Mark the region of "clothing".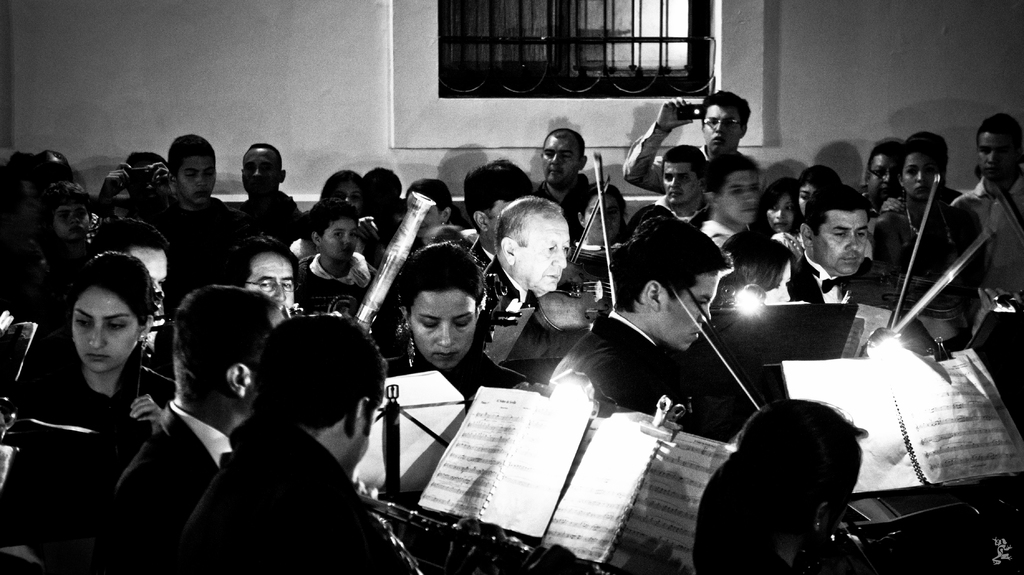
Region: select_region(571, 307, 702, 428).
